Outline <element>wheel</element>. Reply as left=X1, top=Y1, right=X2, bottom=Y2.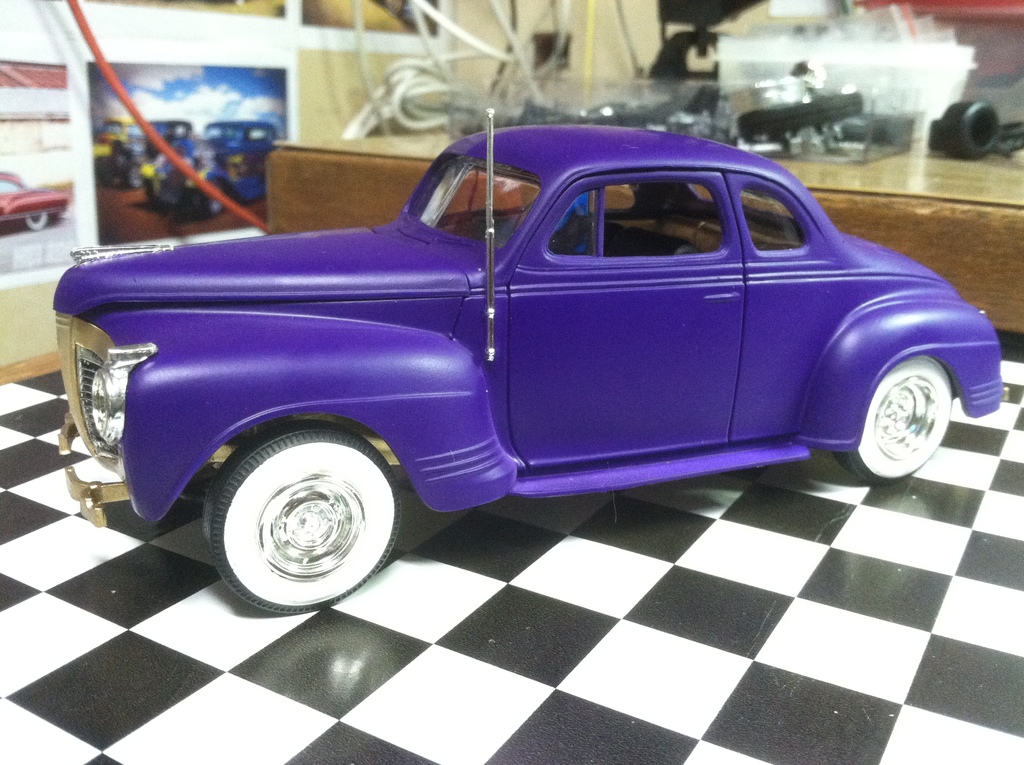
left=204, top=182, right=225, bottom=219.
